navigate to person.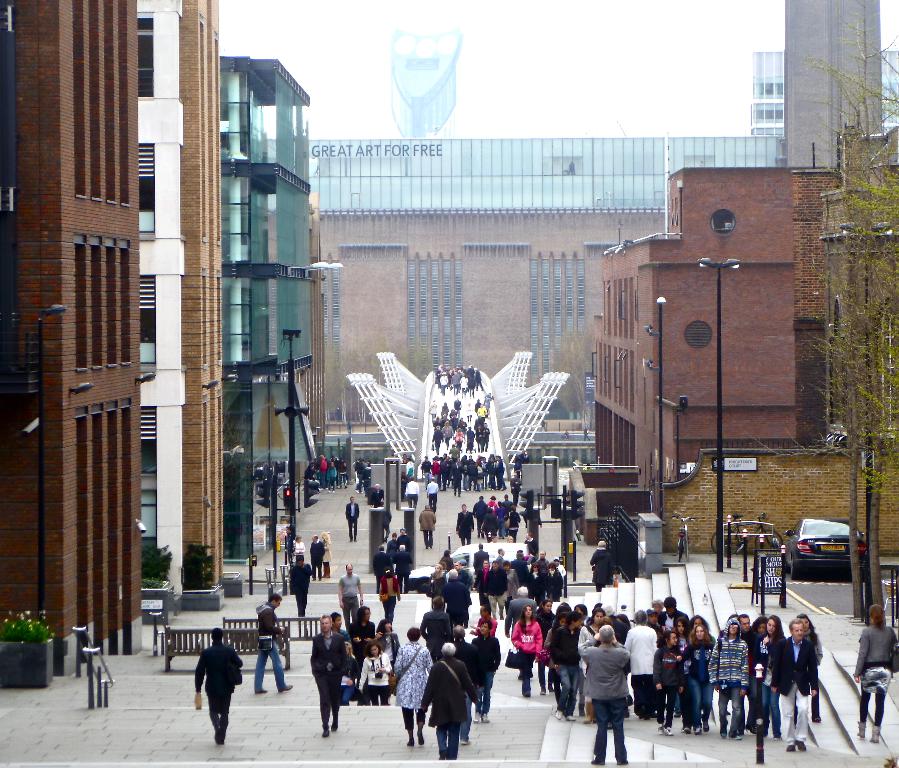
Navigation target: <box>335,614,347,642</box>.
